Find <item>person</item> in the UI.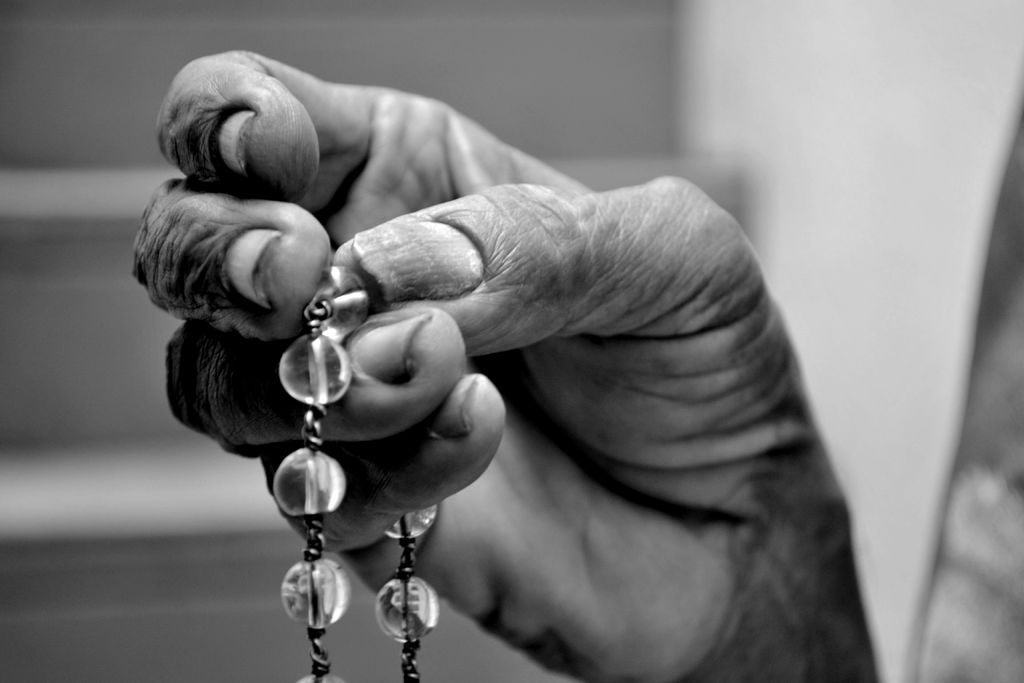
UI element at [128,41,884,682].
